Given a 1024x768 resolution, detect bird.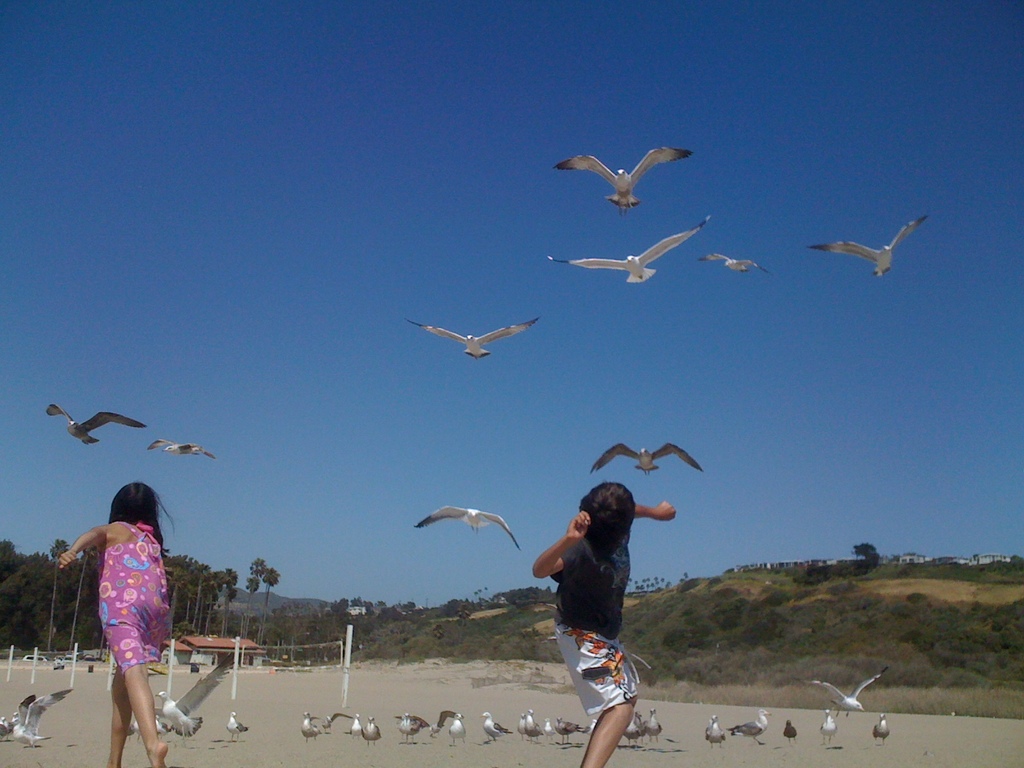
[591,443,703,474].
